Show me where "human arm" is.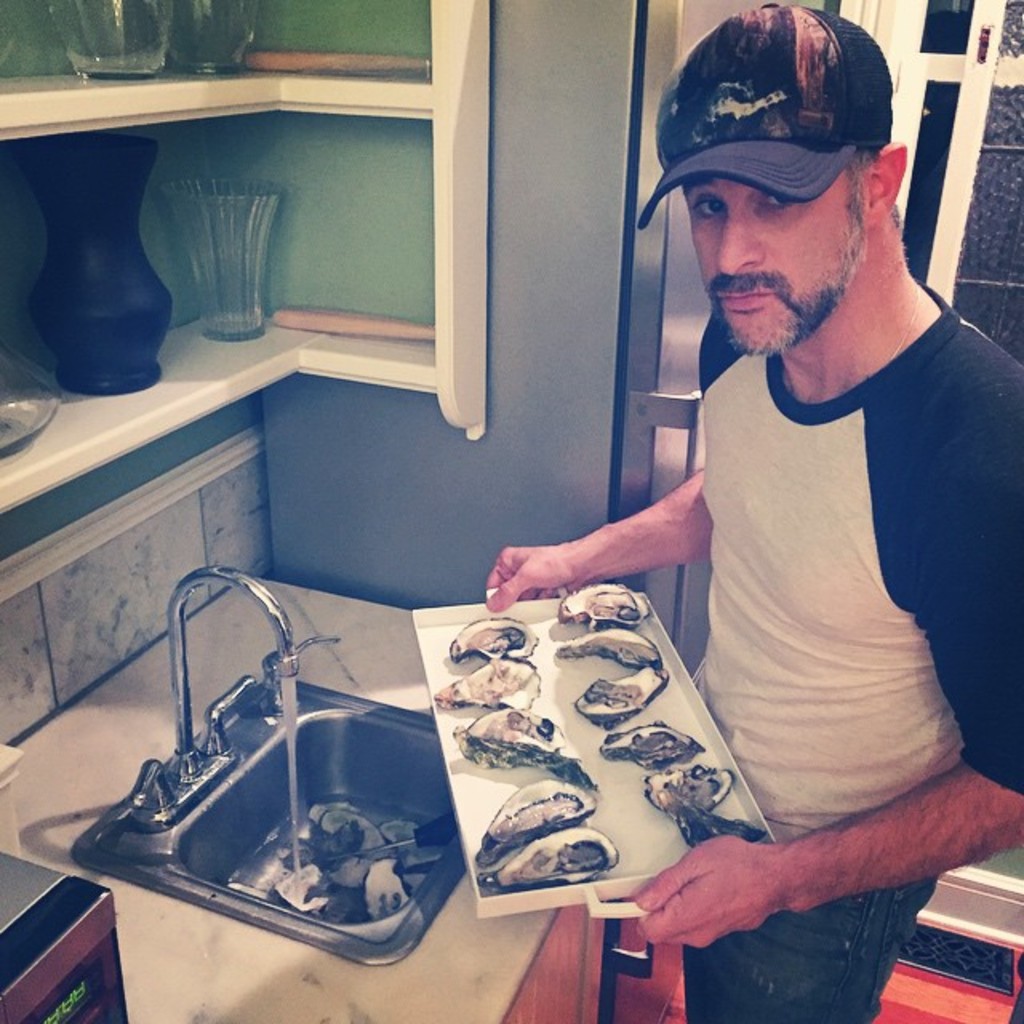
"human arm" is at bbox=(632, 408, 1022, 949).
